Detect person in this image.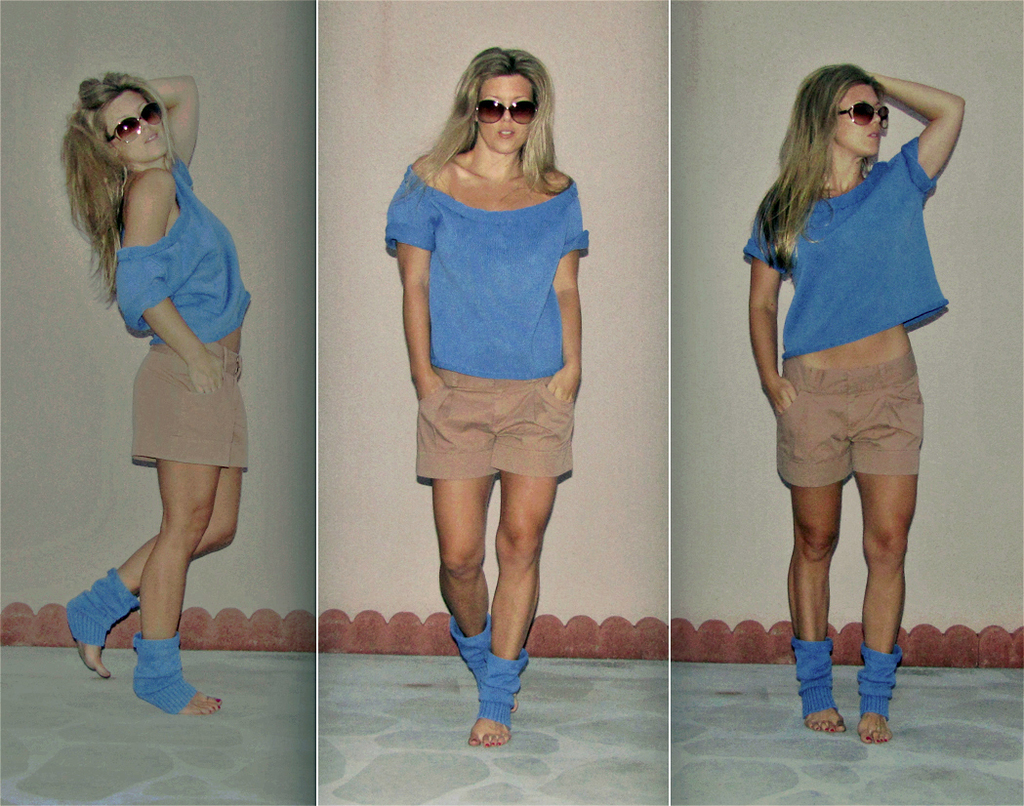
Detection: box=[376, 45, 592, 749].
